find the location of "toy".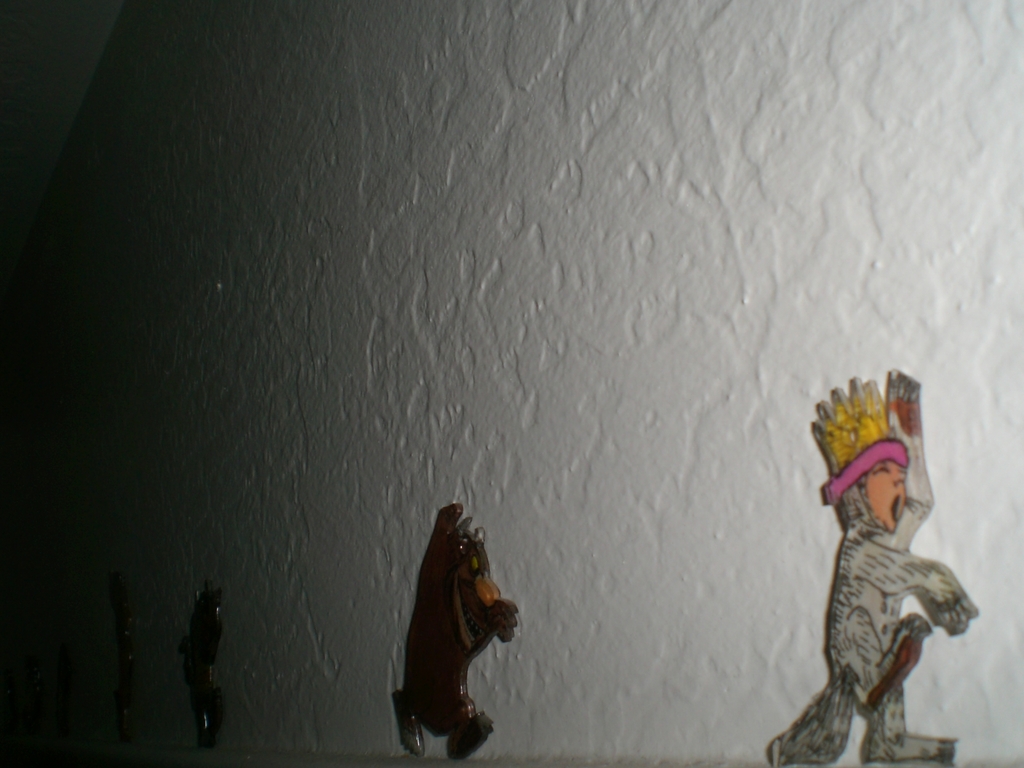
Location: box=[769, 365, 981, 767].
